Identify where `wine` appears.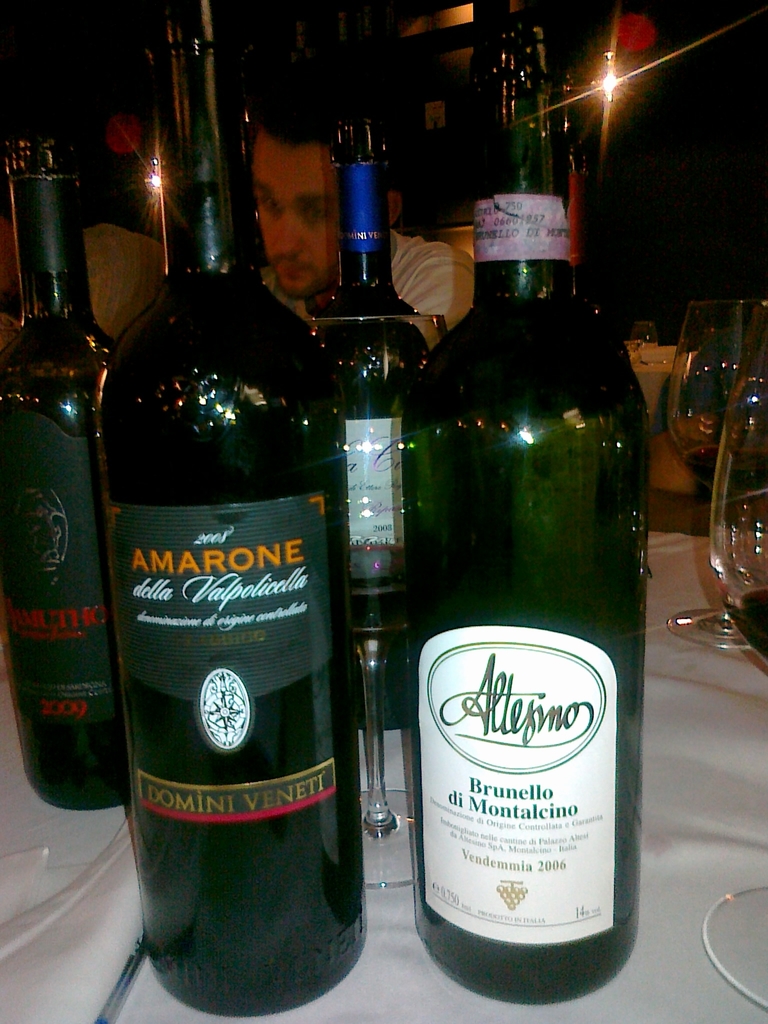
Appears at crop(308, 123, 434, 740).
